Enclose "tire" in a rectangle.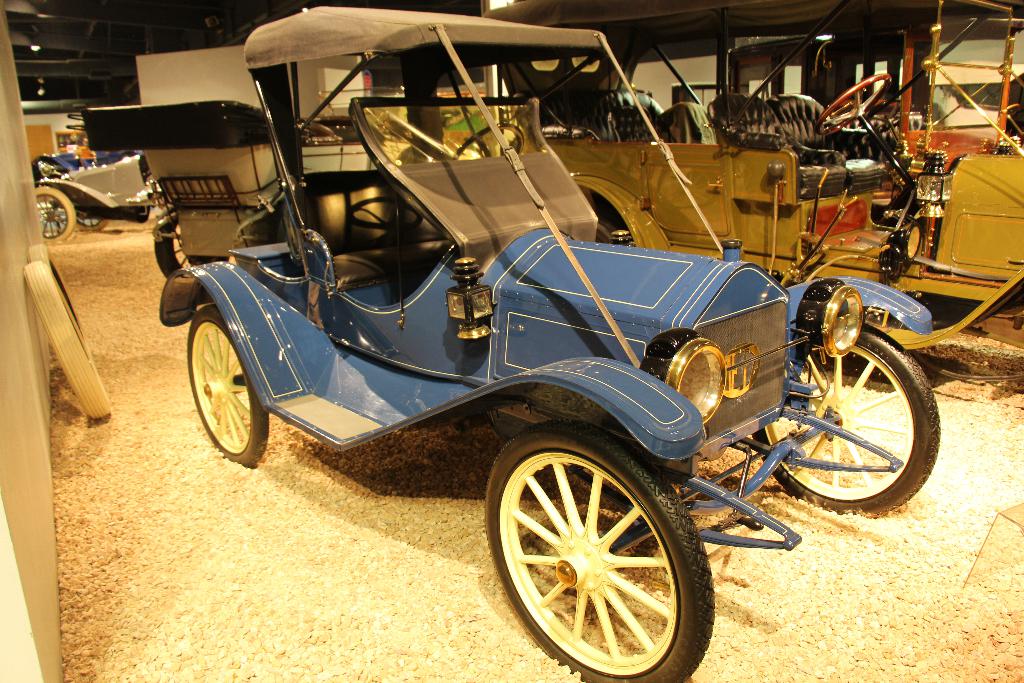
186, 307, 262, 463.
